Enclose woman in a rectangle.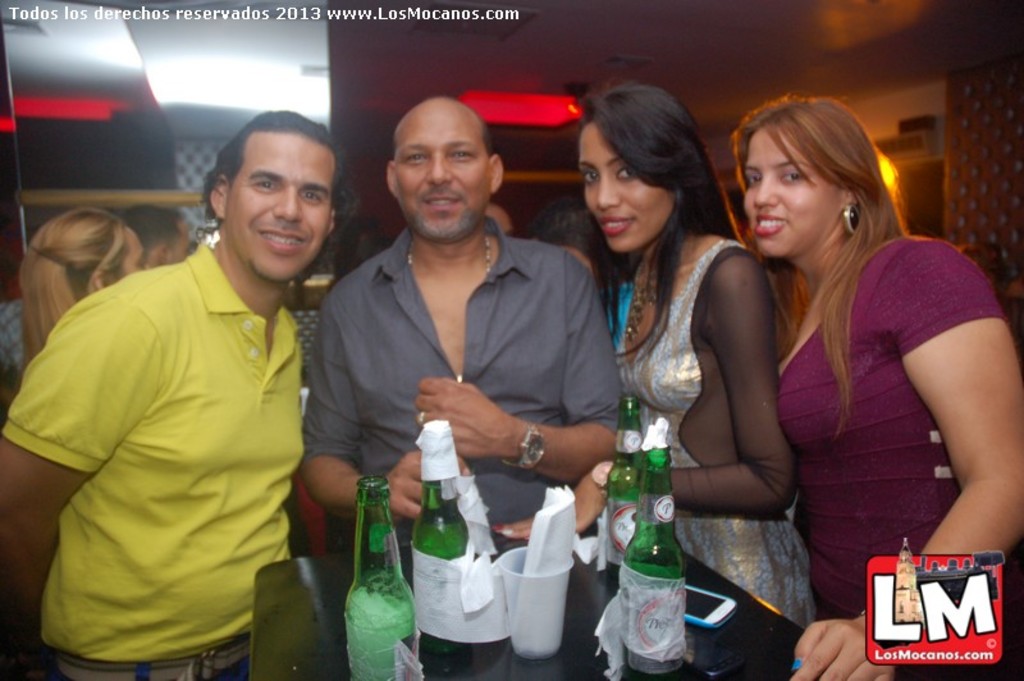
17, 210, 150, 370.
